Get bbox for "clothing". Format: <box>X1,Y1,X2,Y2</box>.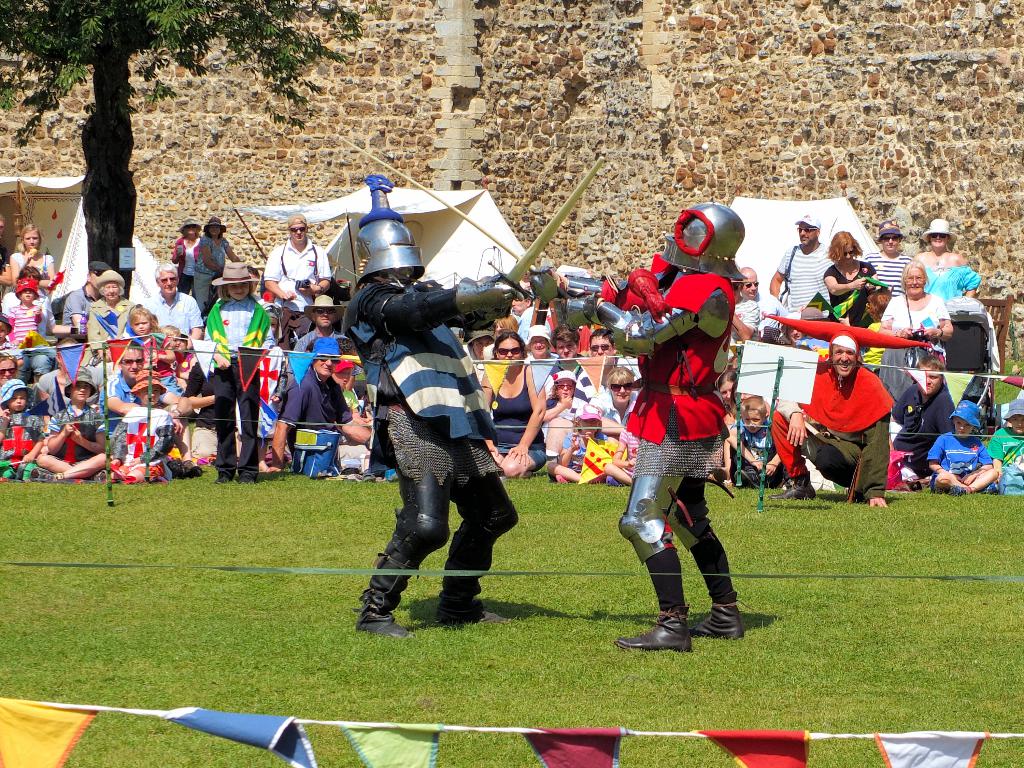
<box>768,354,895,501</box>.
